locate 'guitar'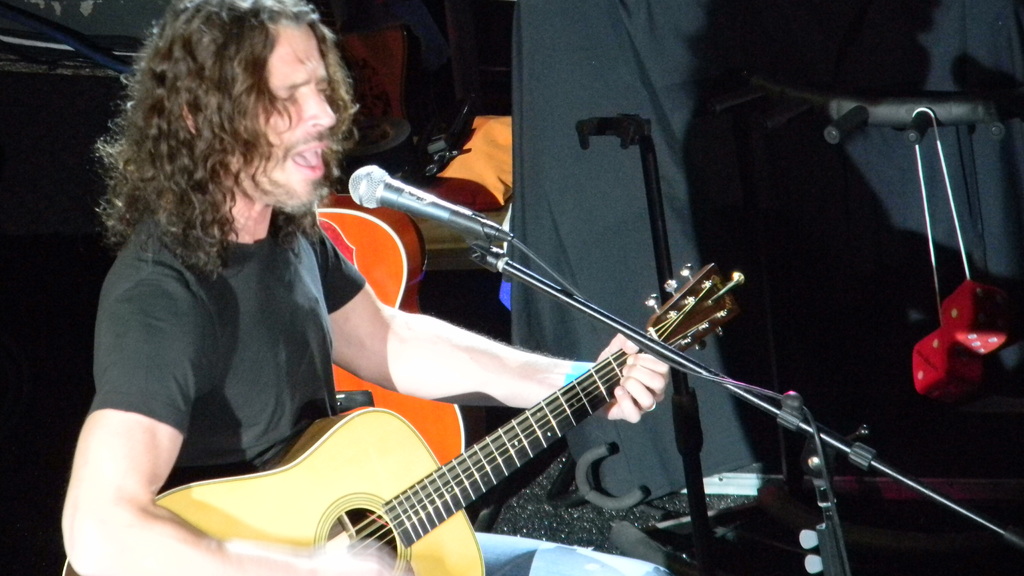
l=315, t=193, r=490, b=467
